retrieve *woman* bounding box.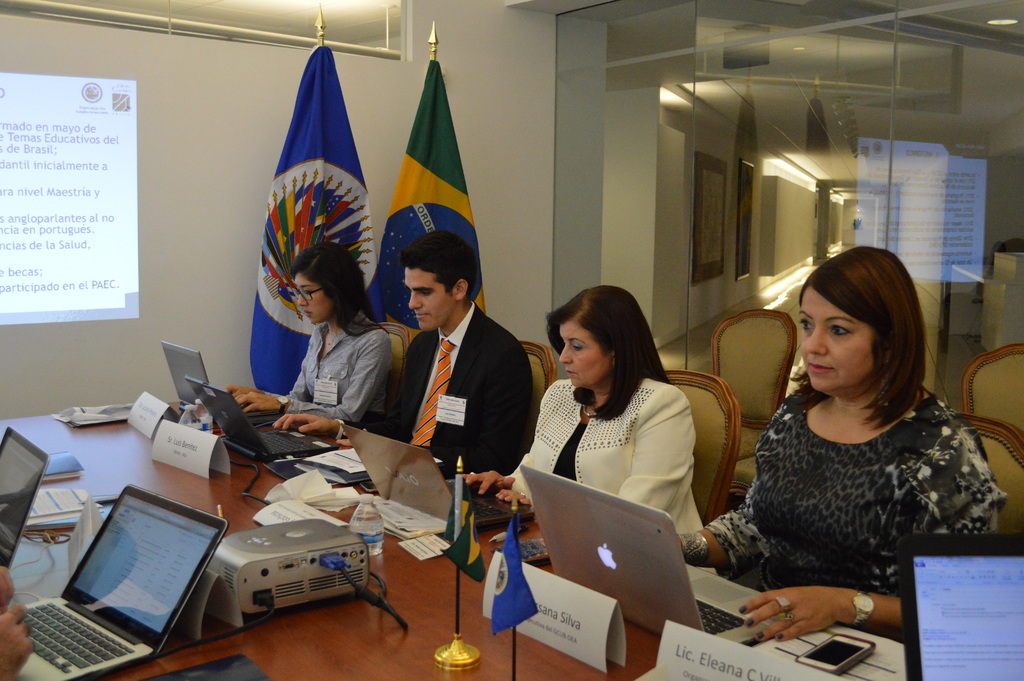
Bounding box: [x1=716, y1=233, x2=1002, y2=631].
